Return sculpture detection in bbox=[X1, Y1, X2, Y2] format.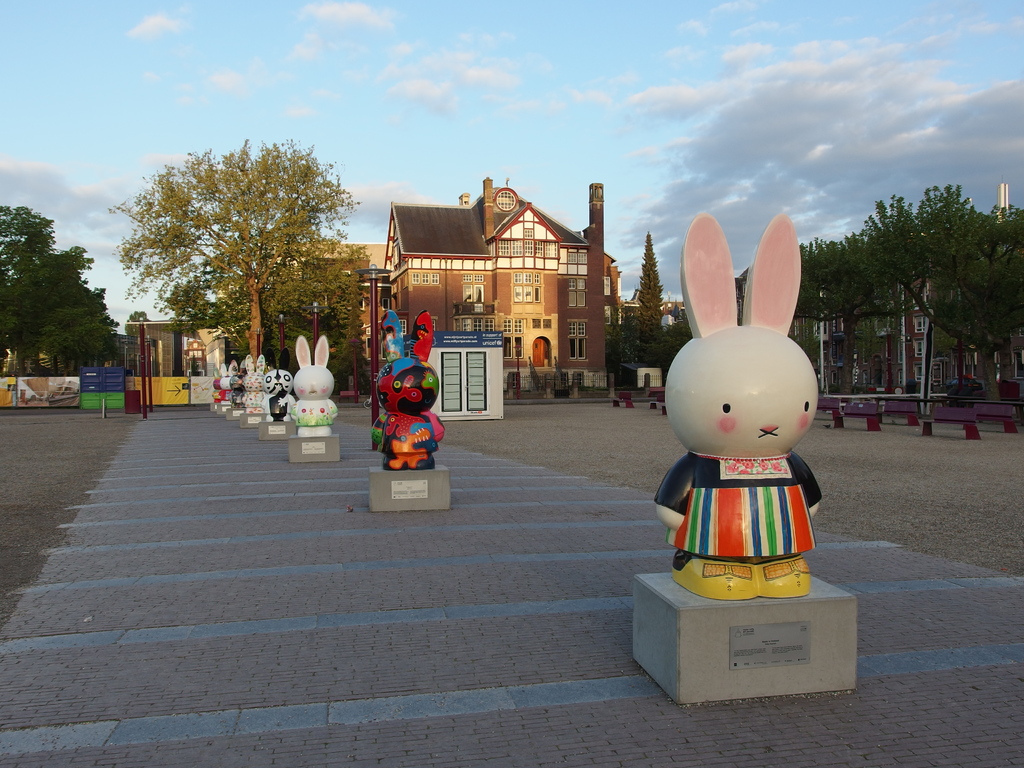
bbox=[262, 359, 294, 419].
